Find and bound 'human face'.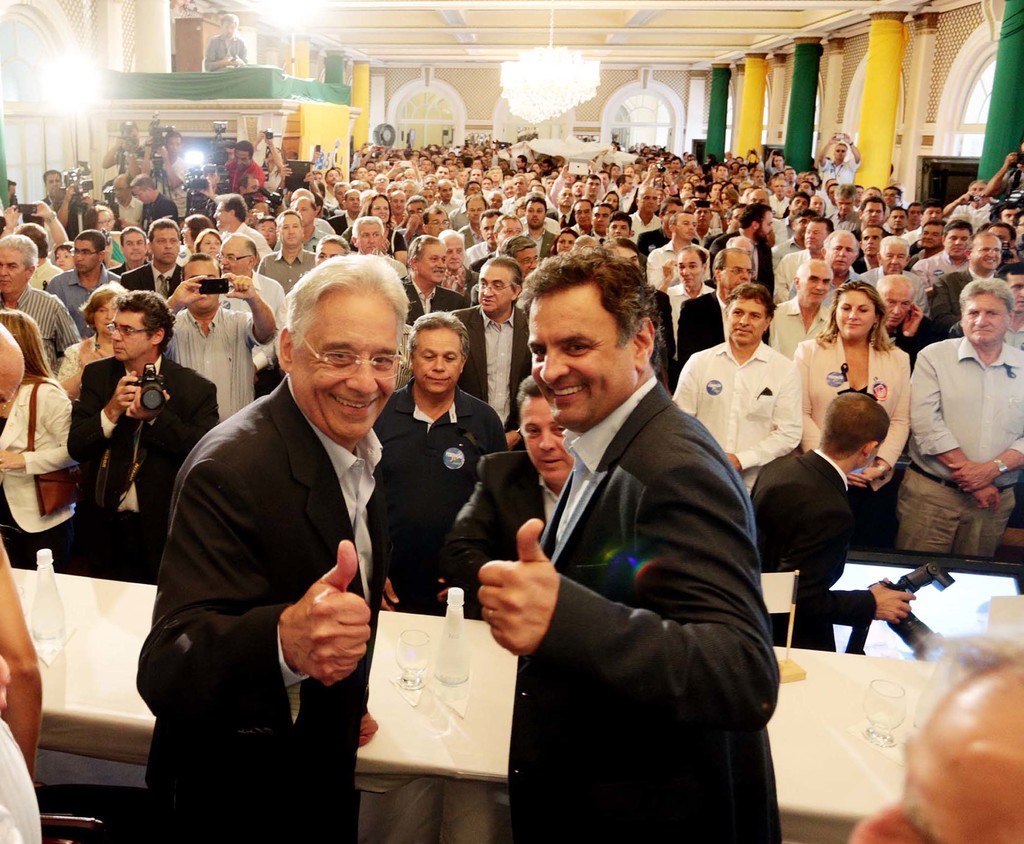
Bound: Rect(310, 172, 322, 181).
